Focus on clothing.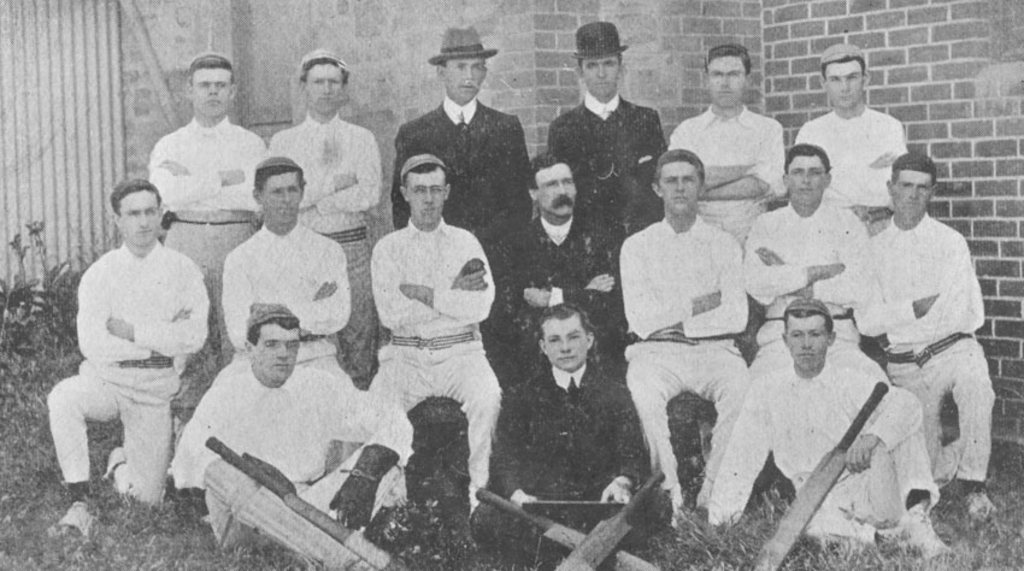
Focused at [201,359,414,518].
